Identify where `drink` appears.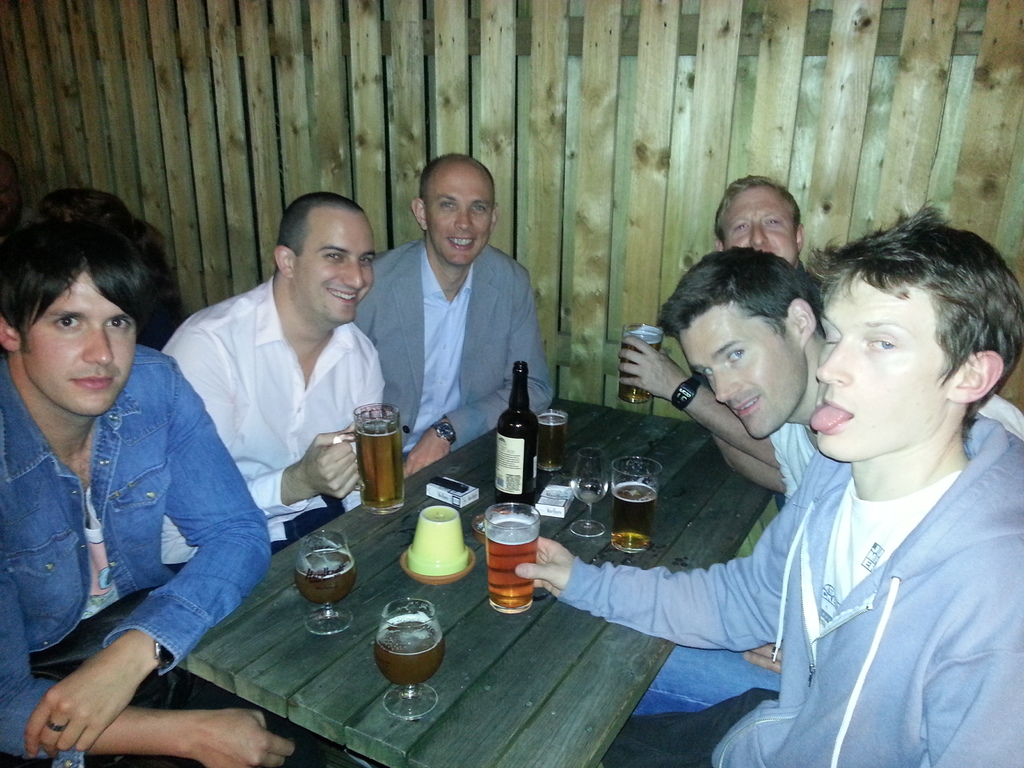
Appears at pyautogui.locateOnScreen(536, 416, 572, 476).
